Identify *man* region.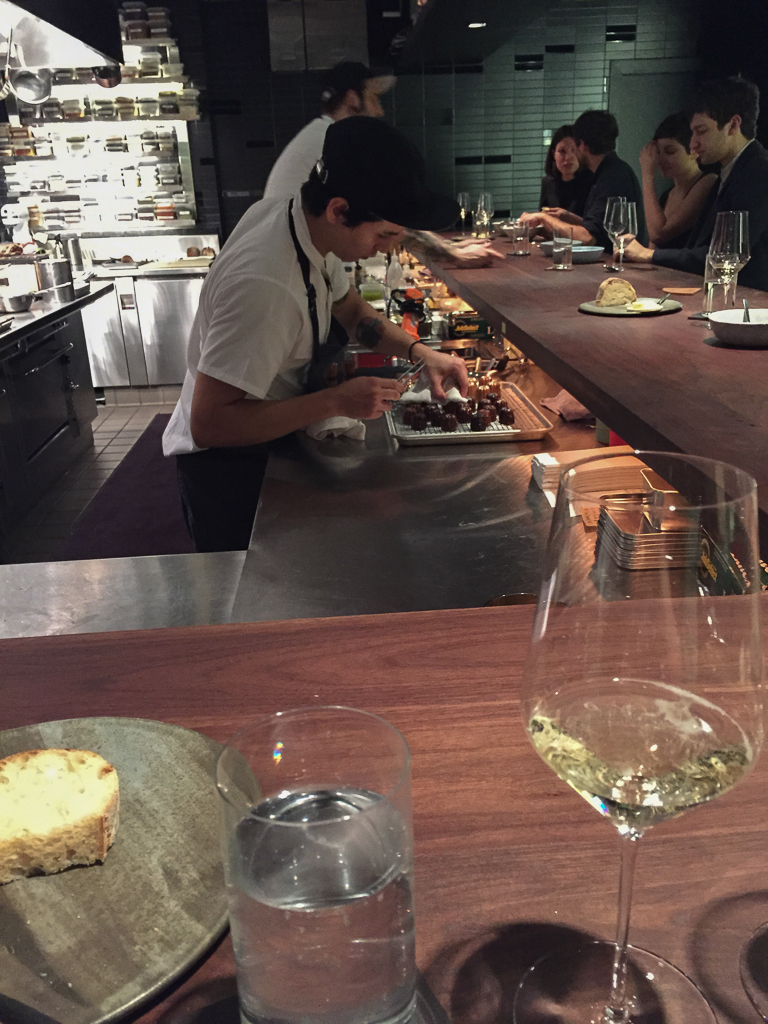
Region: <region>156, 108, 481, 554</region>.
